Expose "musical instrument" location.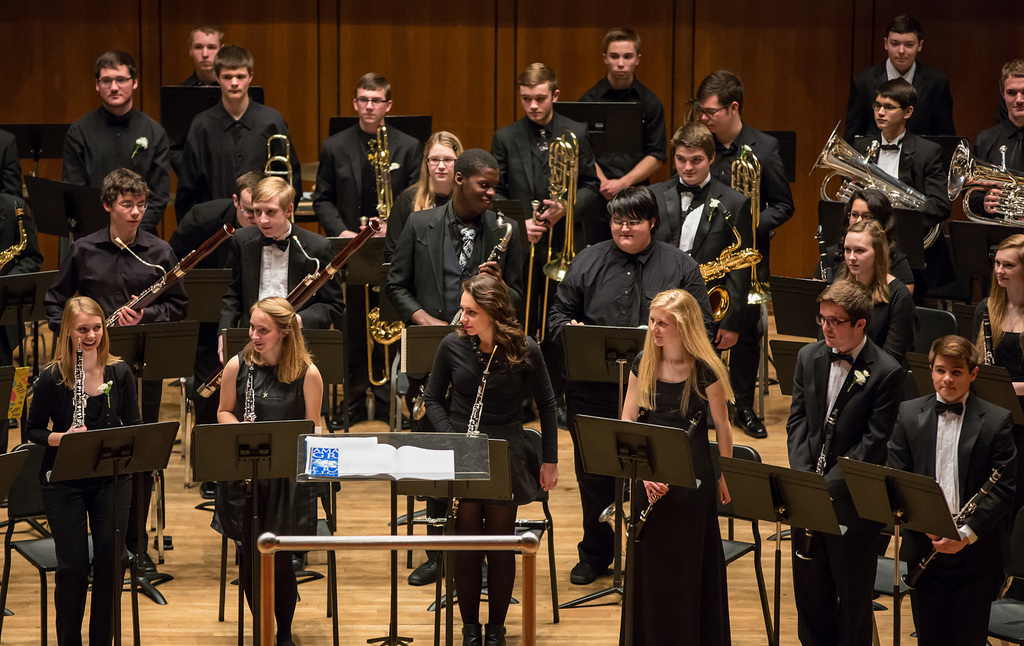
Exposed at [x1=0, y1=199, x2=34, y2=277].
